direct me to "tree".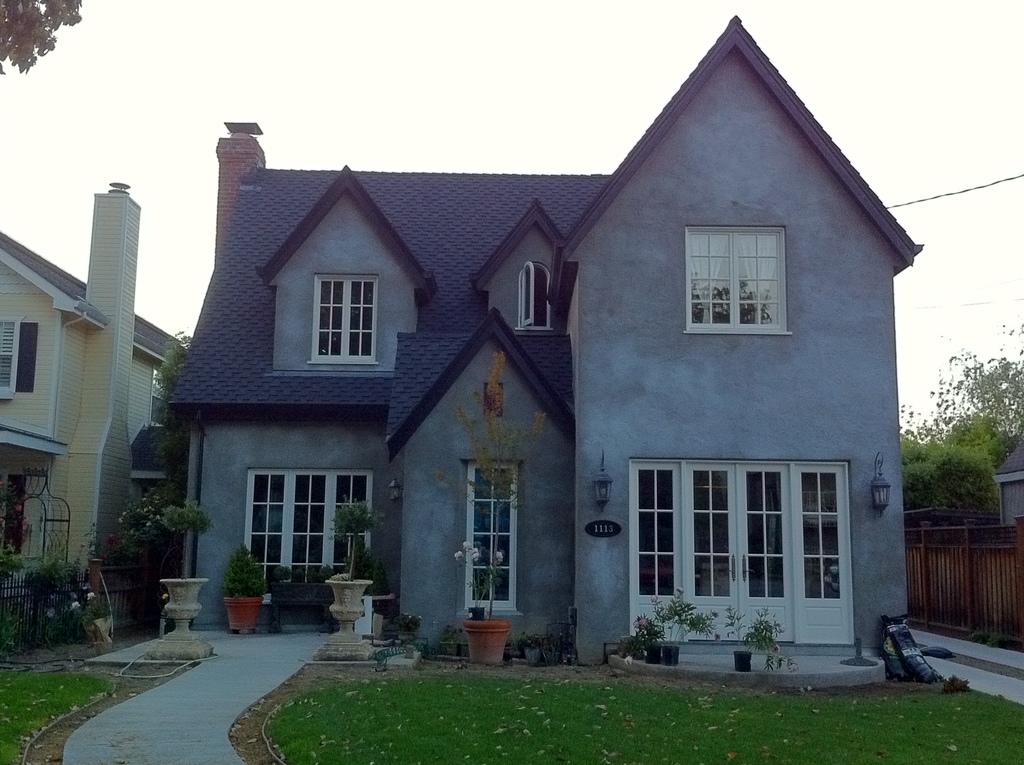
Direction: 223:540:269:599.
